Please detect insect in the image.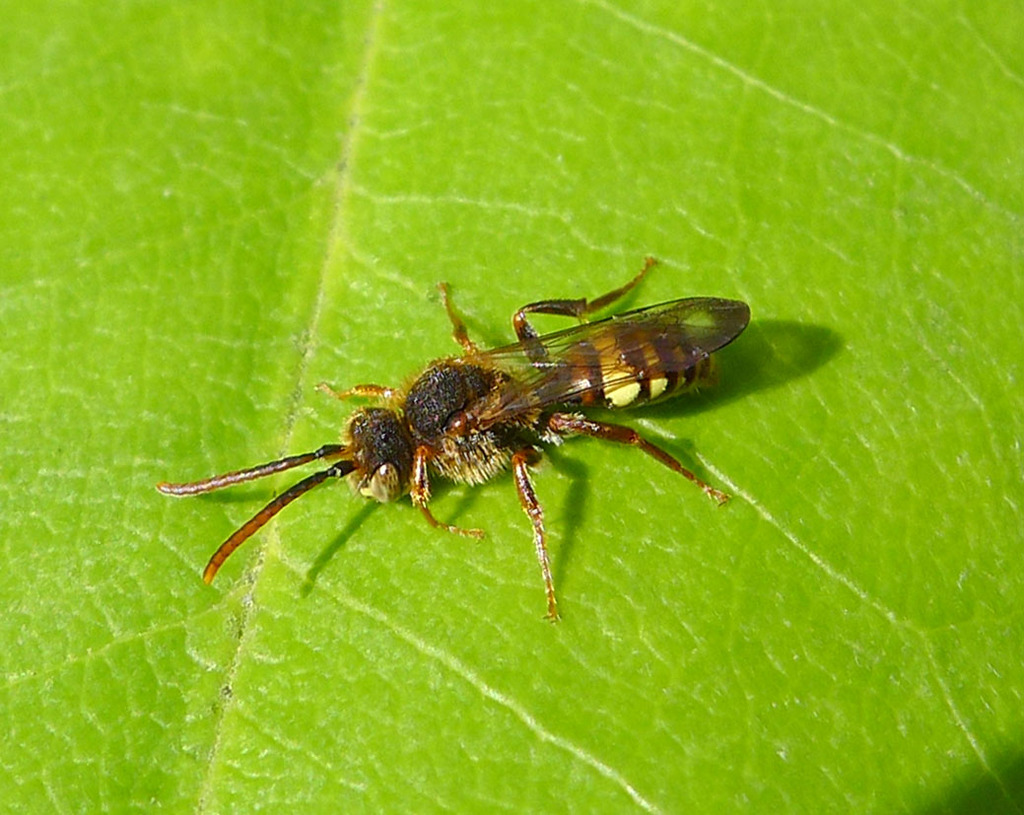
detection(153, 257, 751, 626).
